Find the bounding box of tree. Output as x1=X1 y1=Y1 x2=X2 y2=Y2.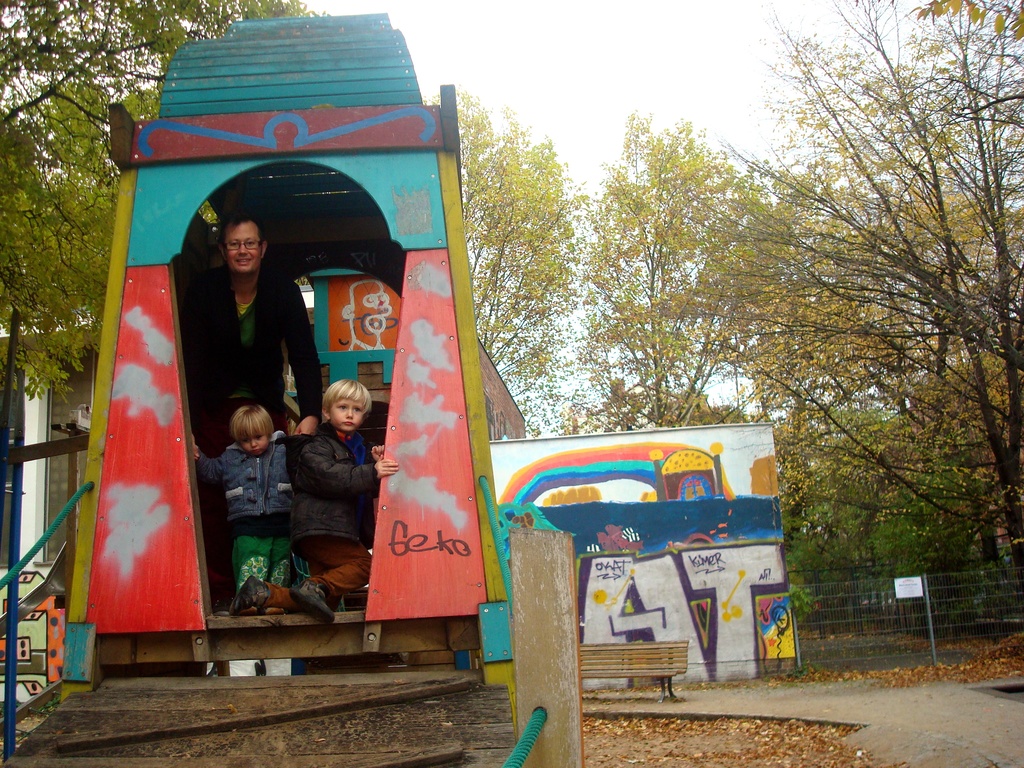
x1=568 y1=105 x2=829 y2=429.
